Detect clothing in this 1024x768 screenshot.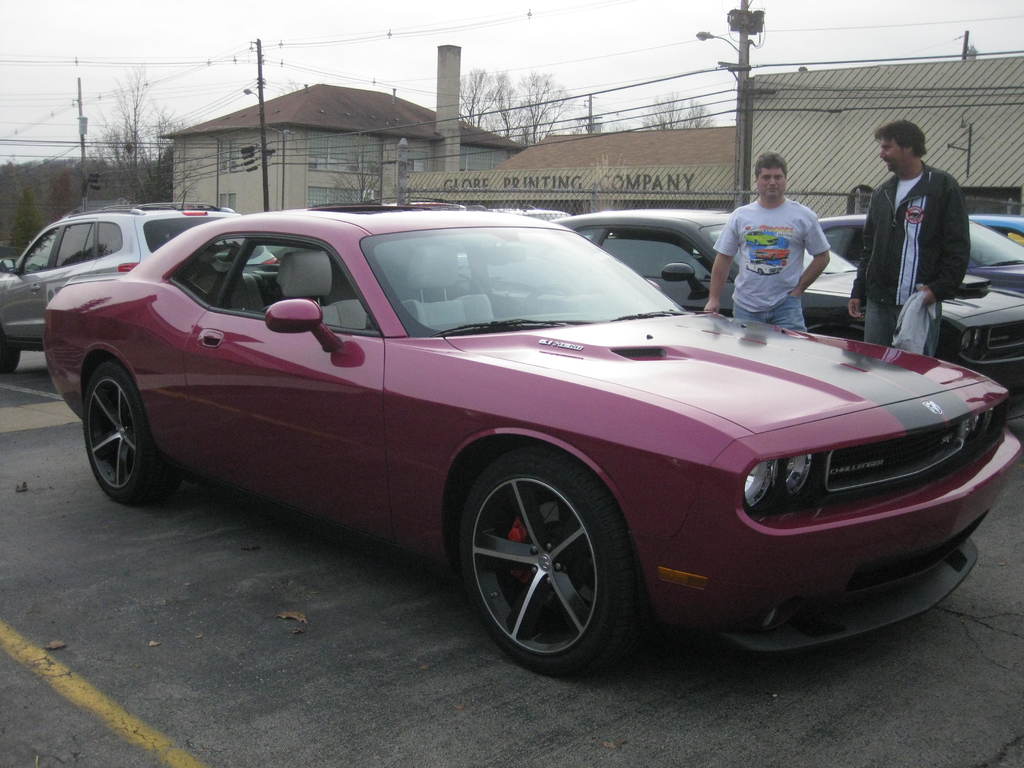
Detection: BBox(850, 158, 968, 365).
